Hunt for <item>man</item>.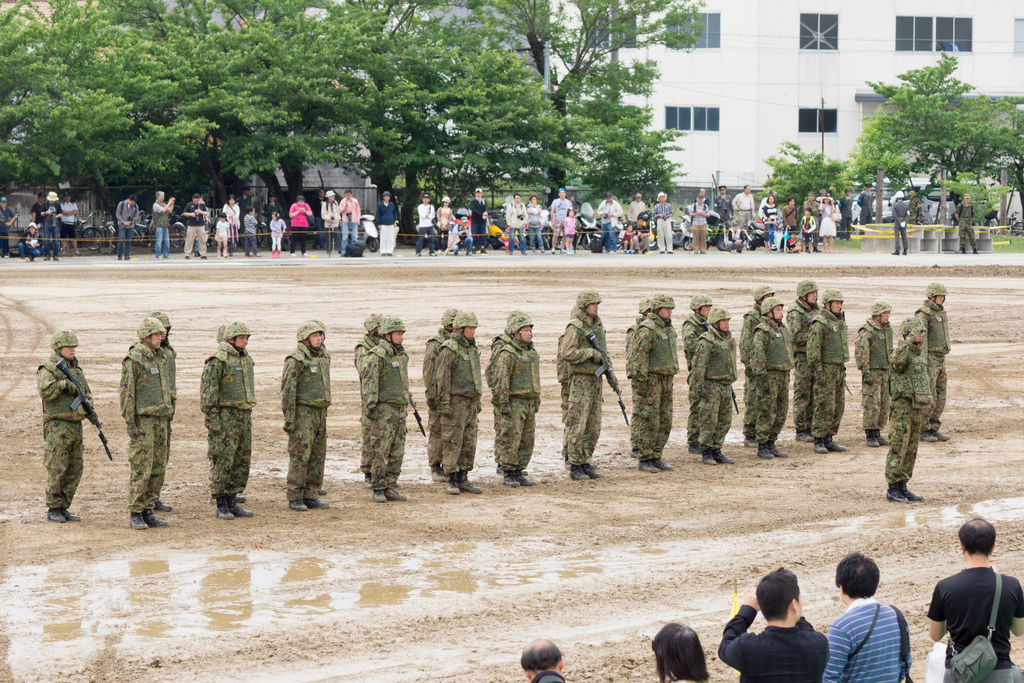
Hunted down at bbox=(378, 188, 401, 255).
